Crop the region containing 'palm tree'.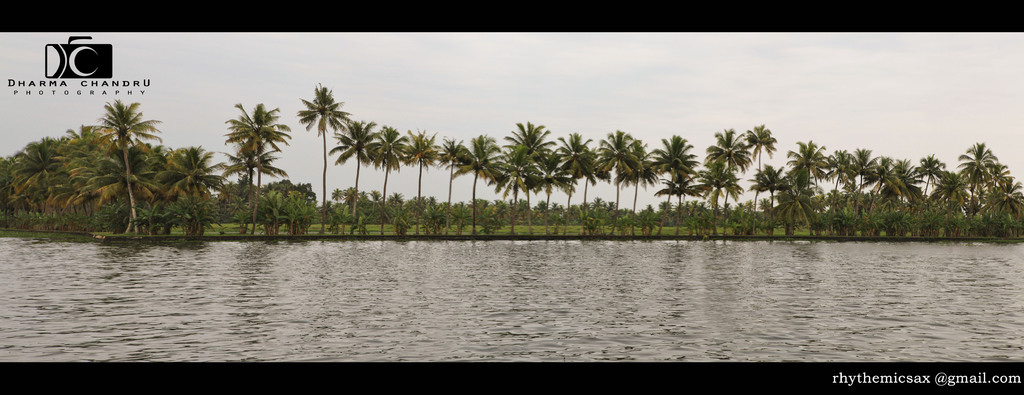
Crop region: 298 75 349 235.
